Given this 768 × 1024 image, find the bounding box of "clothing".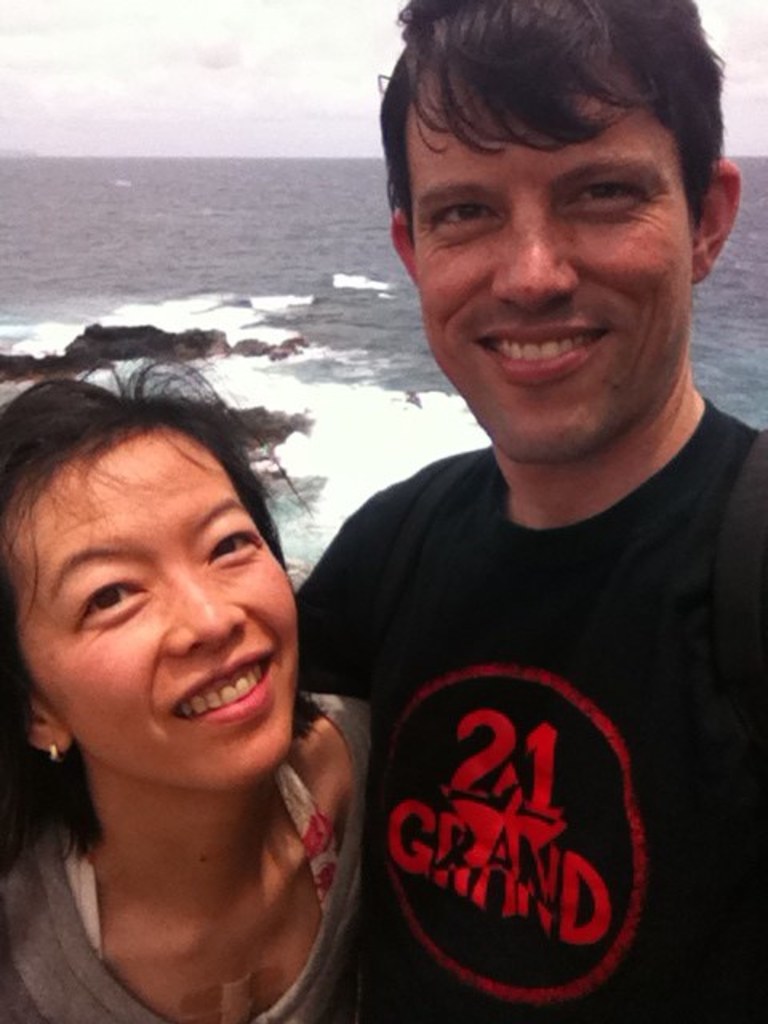
(293,368,755,1023).
